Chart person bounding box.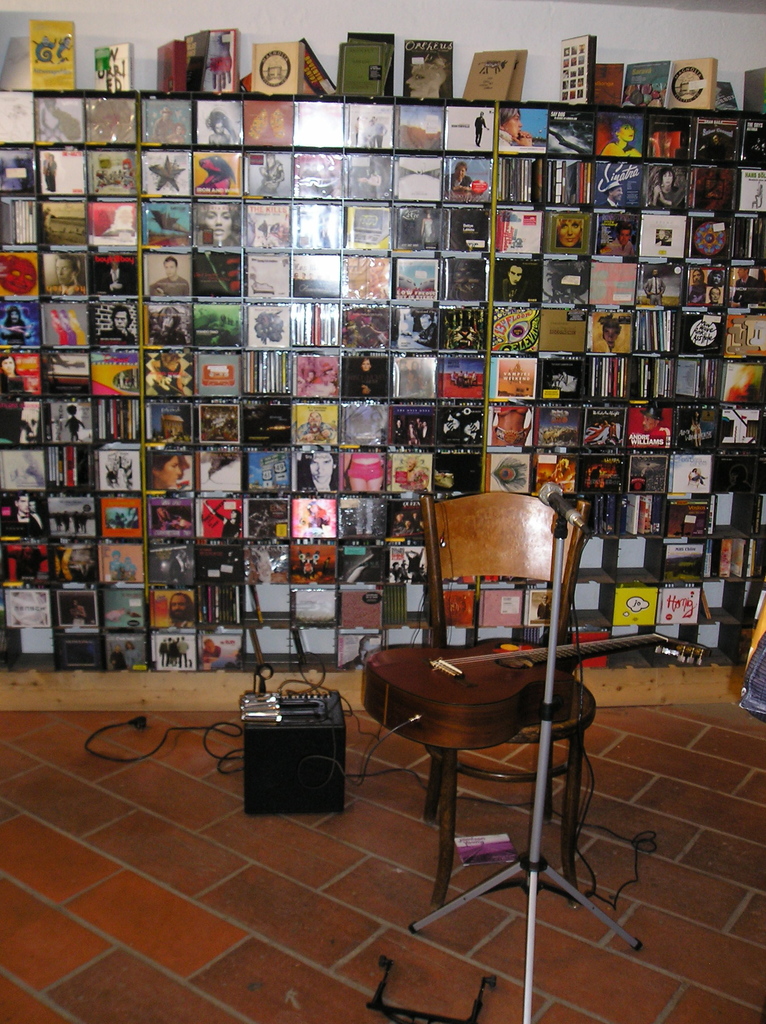
Charted: 253/150/285/192.
